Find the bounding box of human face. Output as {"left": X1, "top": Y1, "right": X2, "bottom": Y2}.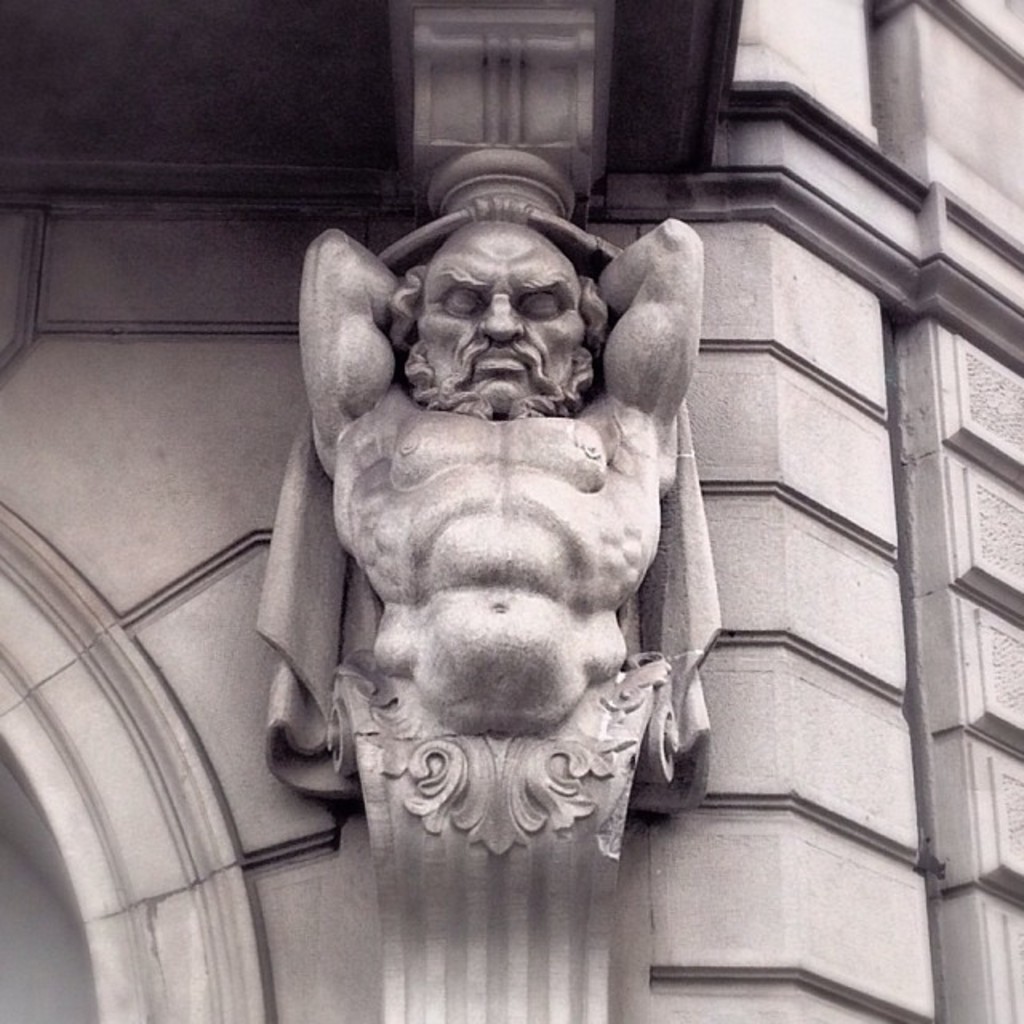
{"left": 421, "top": 221, "right": 587, "bottom": 418}.
